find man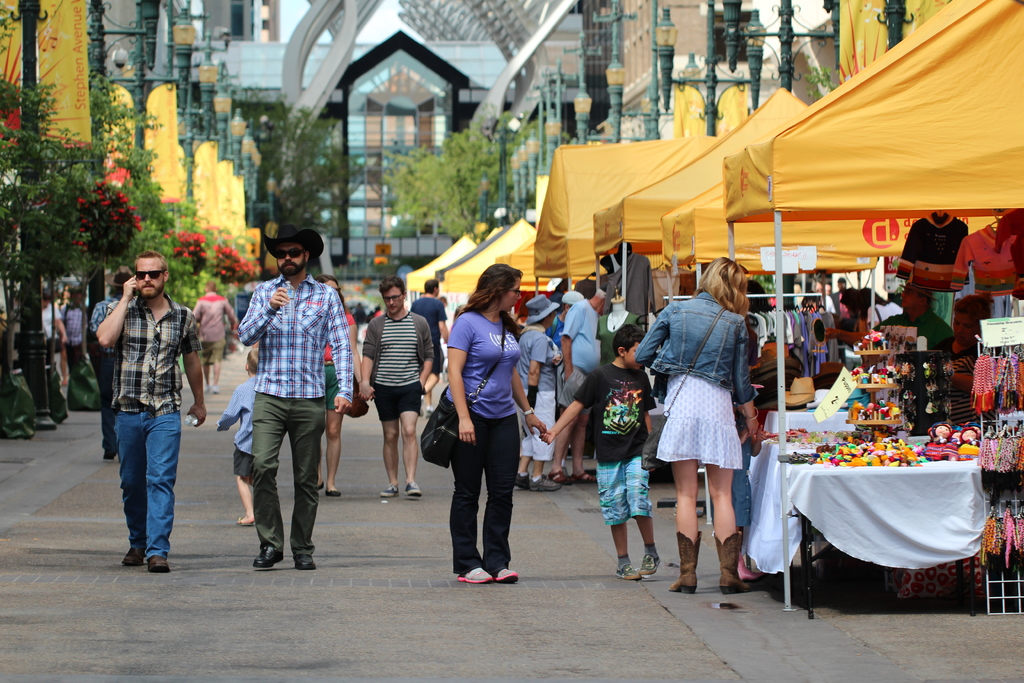
x1=407, y1=278, x2=453, y2=420
